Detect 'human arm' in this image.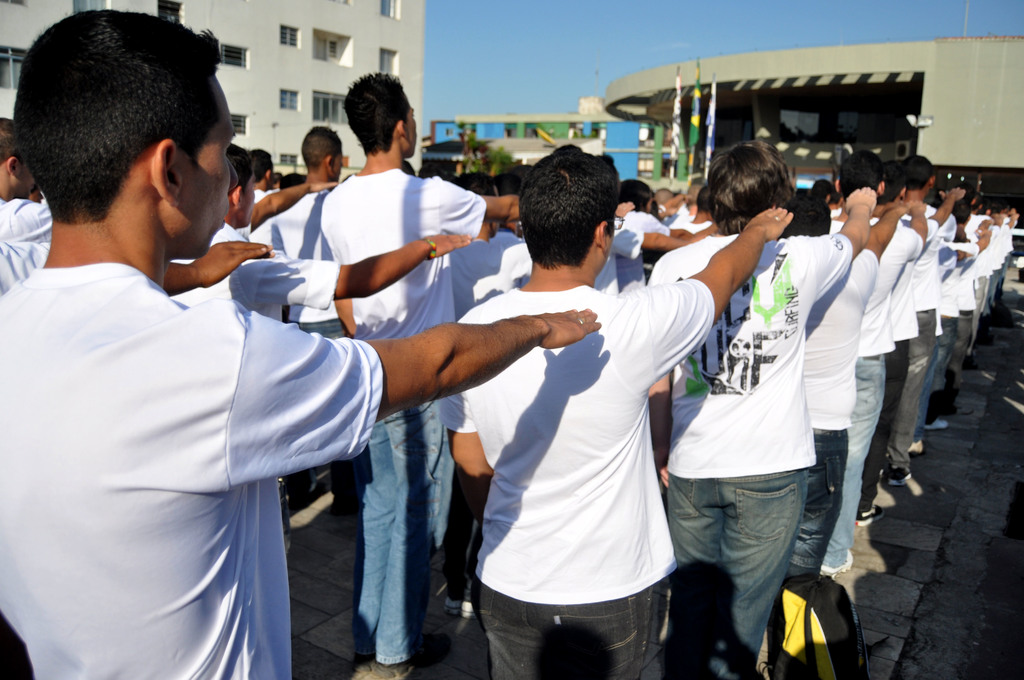
Detection: 437/190/522/224.
